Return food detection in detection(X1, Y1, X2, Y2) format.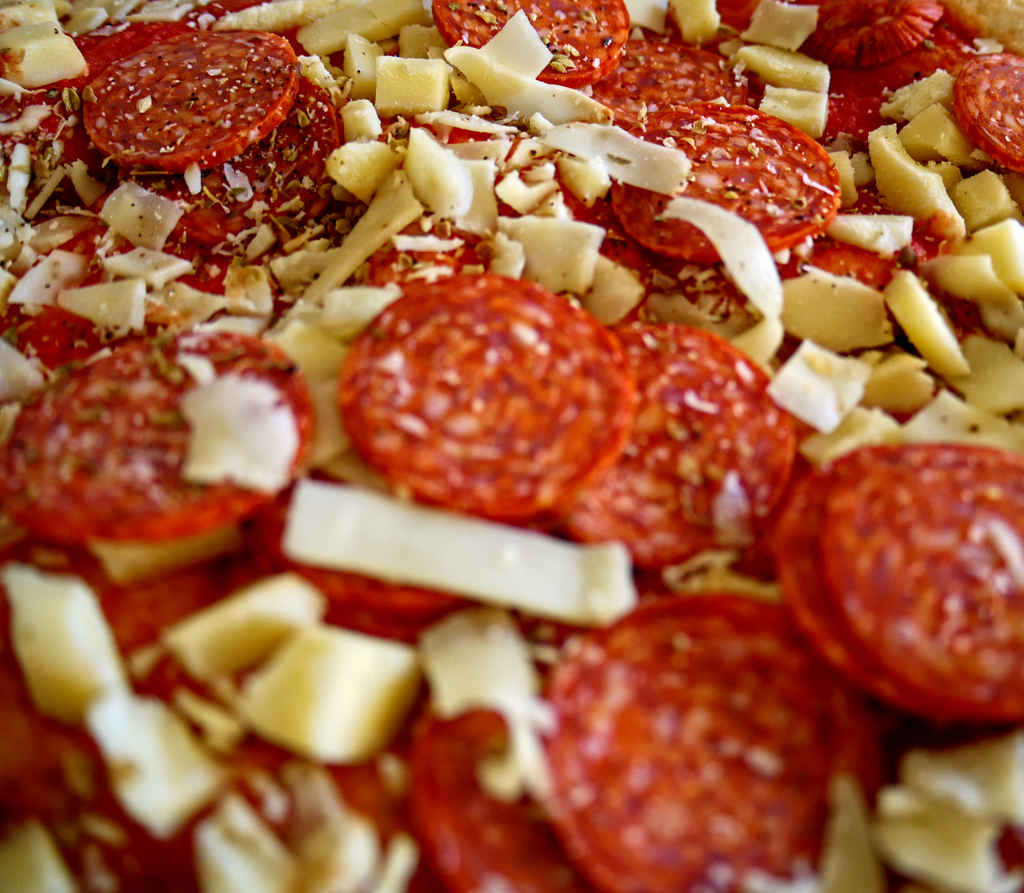
detection(0, 0, 1023, 892).
